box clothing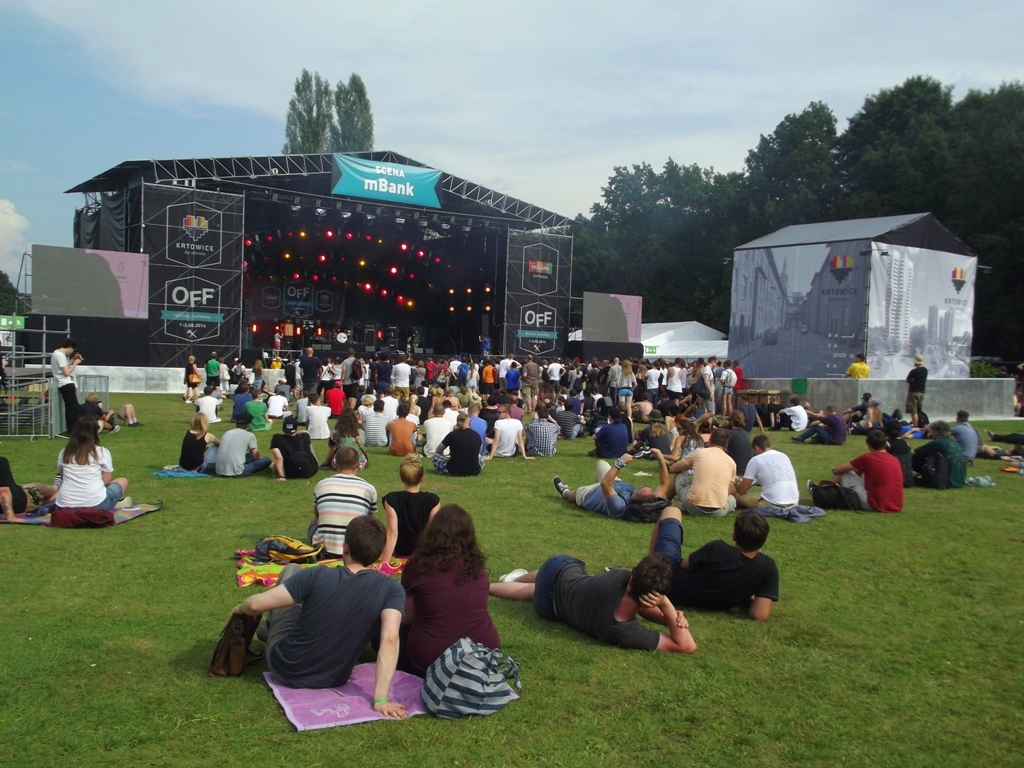
[x1=269, y1=432, x2=304, y2=490]
